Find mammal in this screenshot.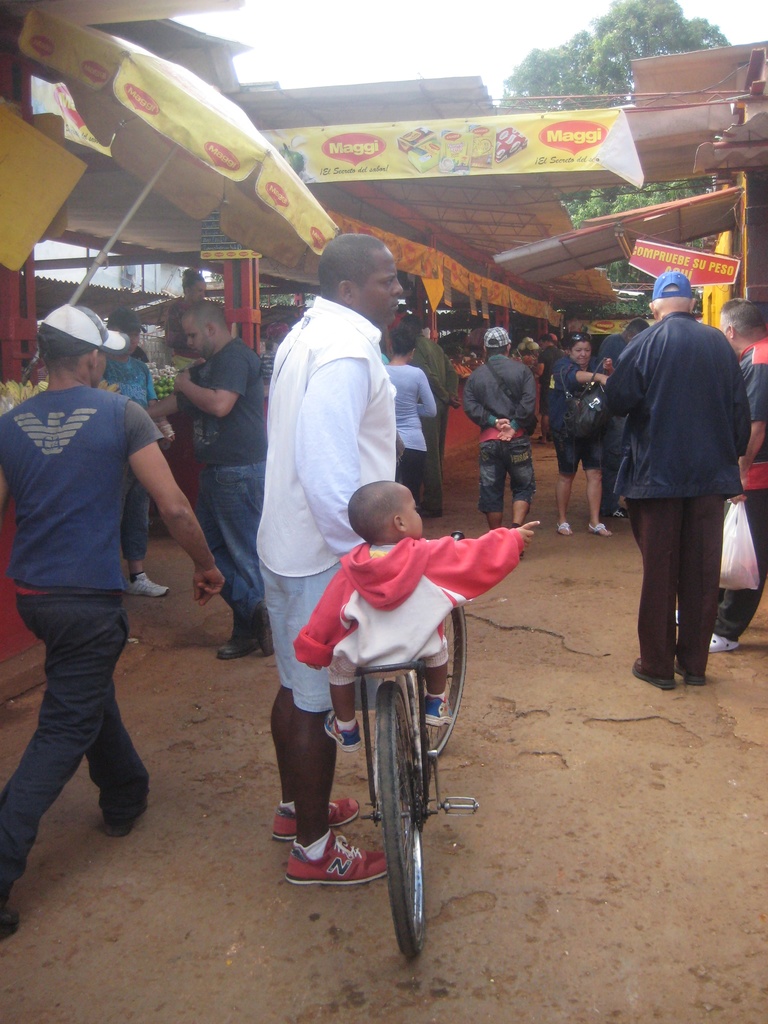
The bounding box for mammal is bbox(109, 305, 180, 598).
